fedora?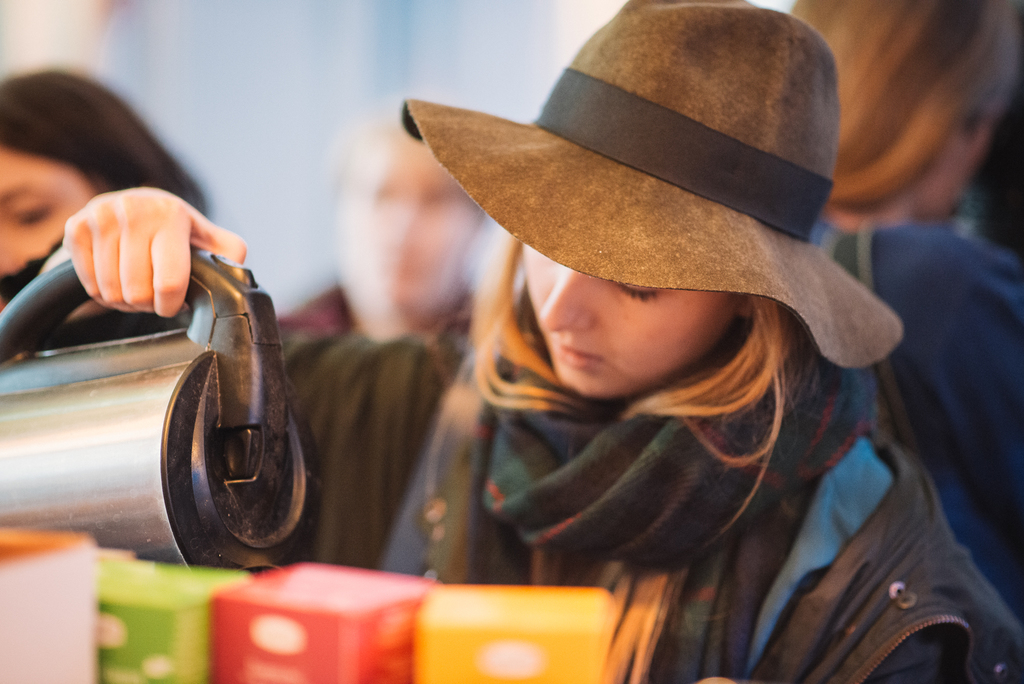
[399, 0, 902, 368]
